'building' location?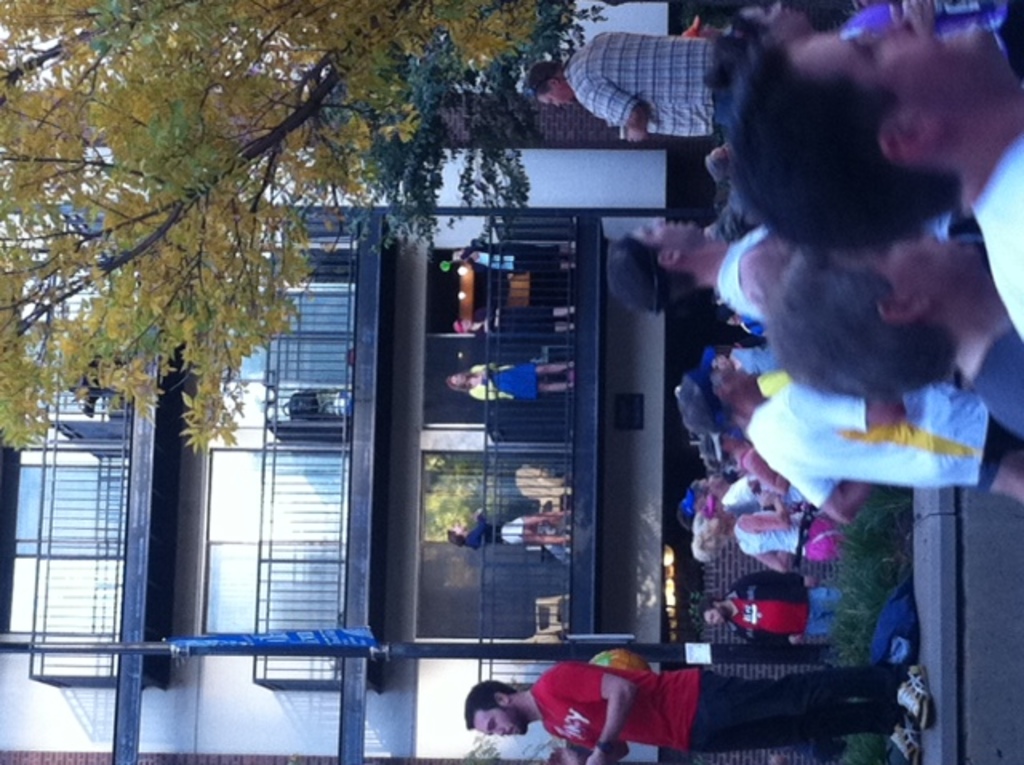
bbox(0, 0, 685, 763)
